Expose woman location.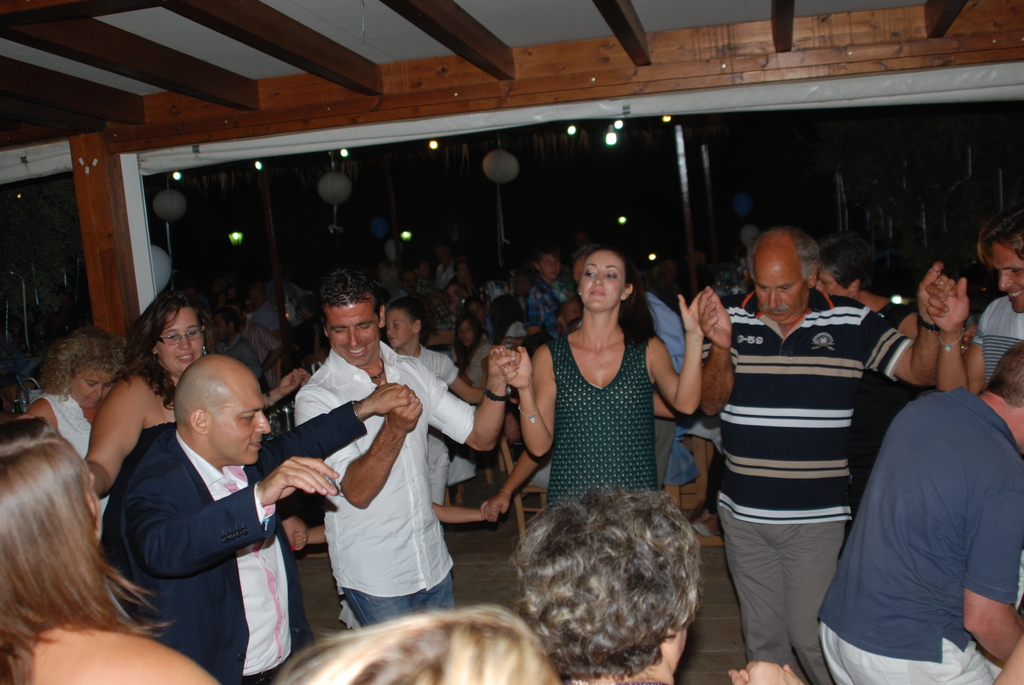
Exposed at bbox(518, 244, 687, 549).
